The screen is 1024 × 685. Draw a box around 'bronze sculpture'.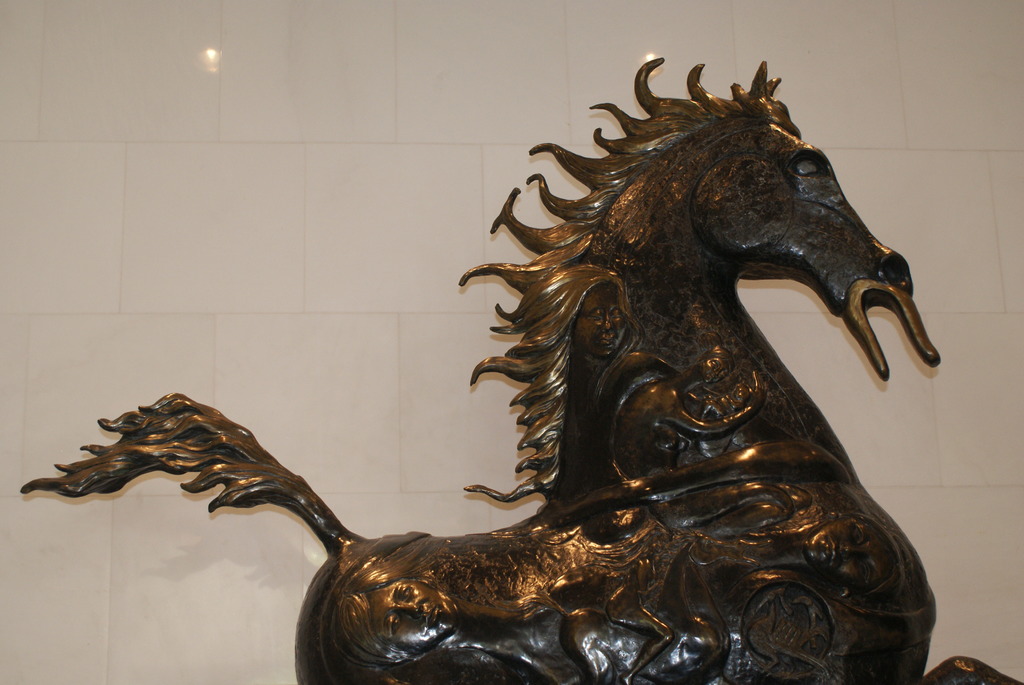
(left=28, top=54, right=1023, bottom=684).
